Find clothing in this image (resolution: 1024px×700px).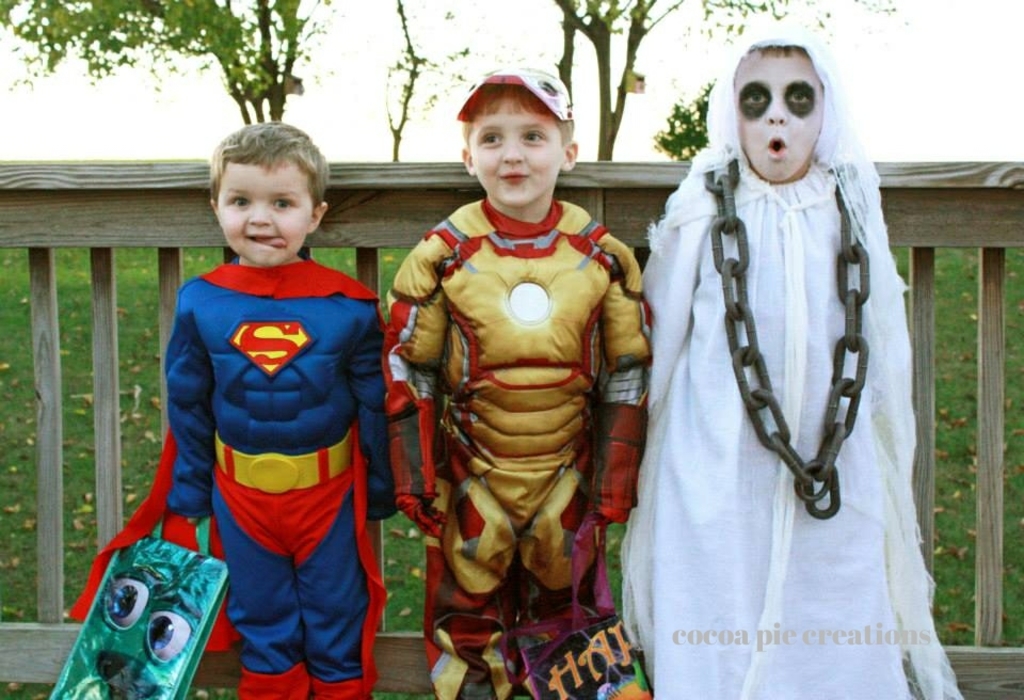
bbox=[387, 194, 655, 699].
